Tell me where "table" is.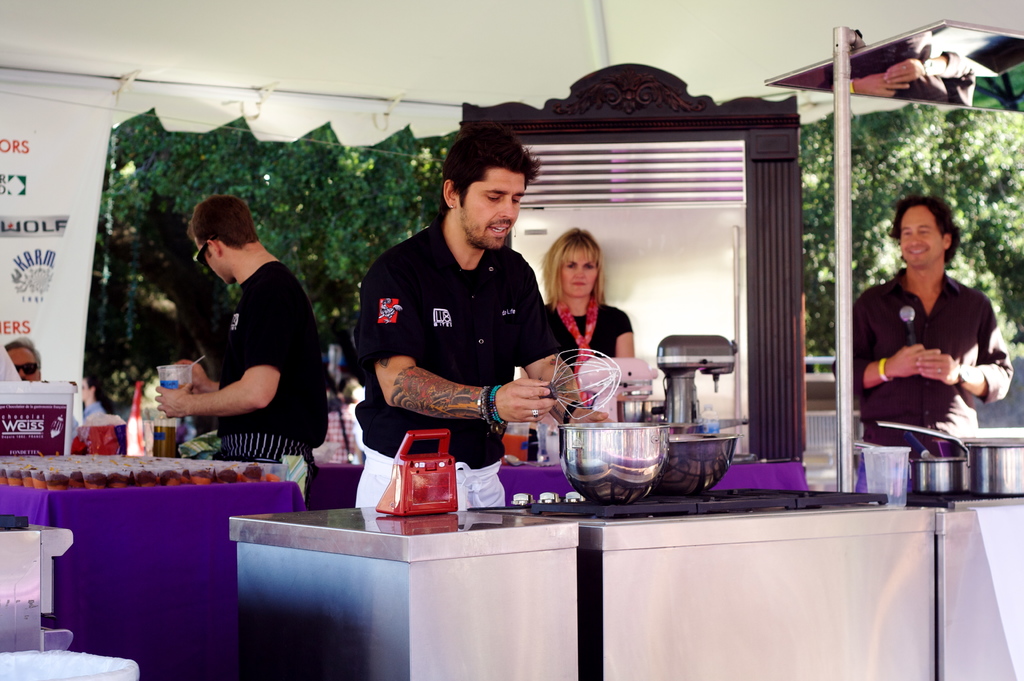
"table" is at <box>220,495,582,673</box>.
